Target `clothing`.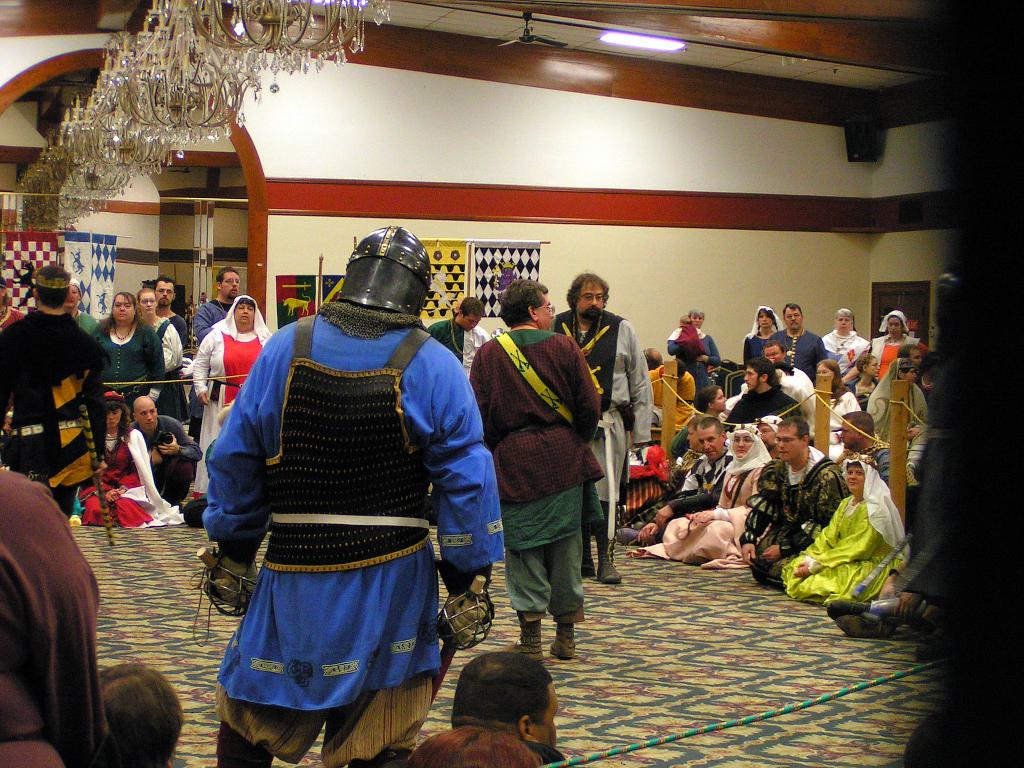
Target region: (left=781, top=499, right=900, bottom=605).
